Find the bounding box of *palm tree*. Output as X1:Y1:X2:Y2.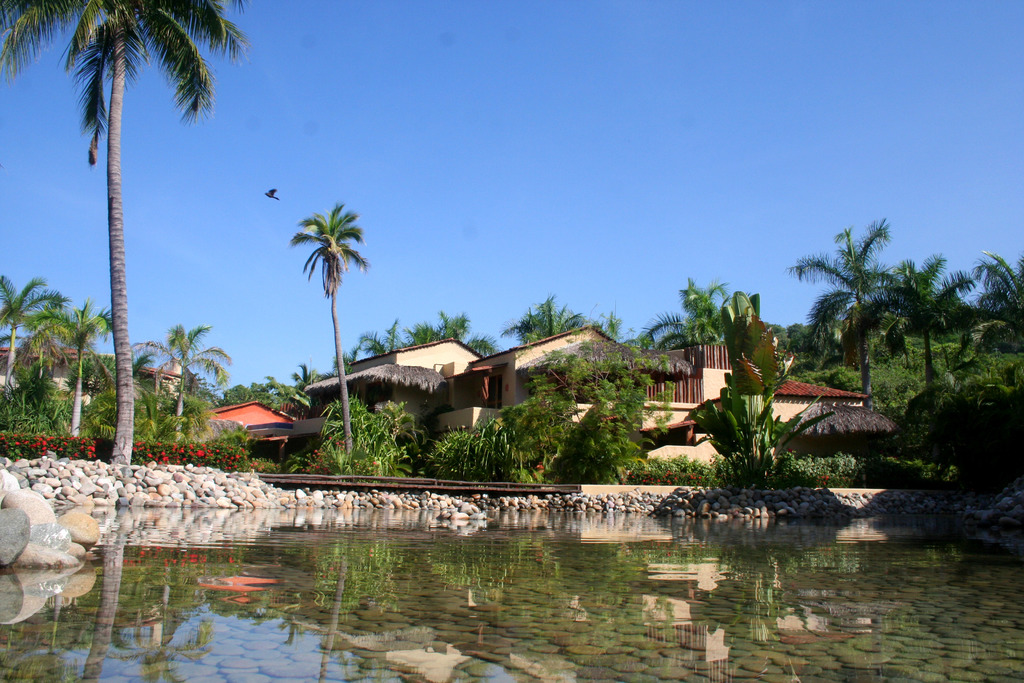
906:256:965:359.
